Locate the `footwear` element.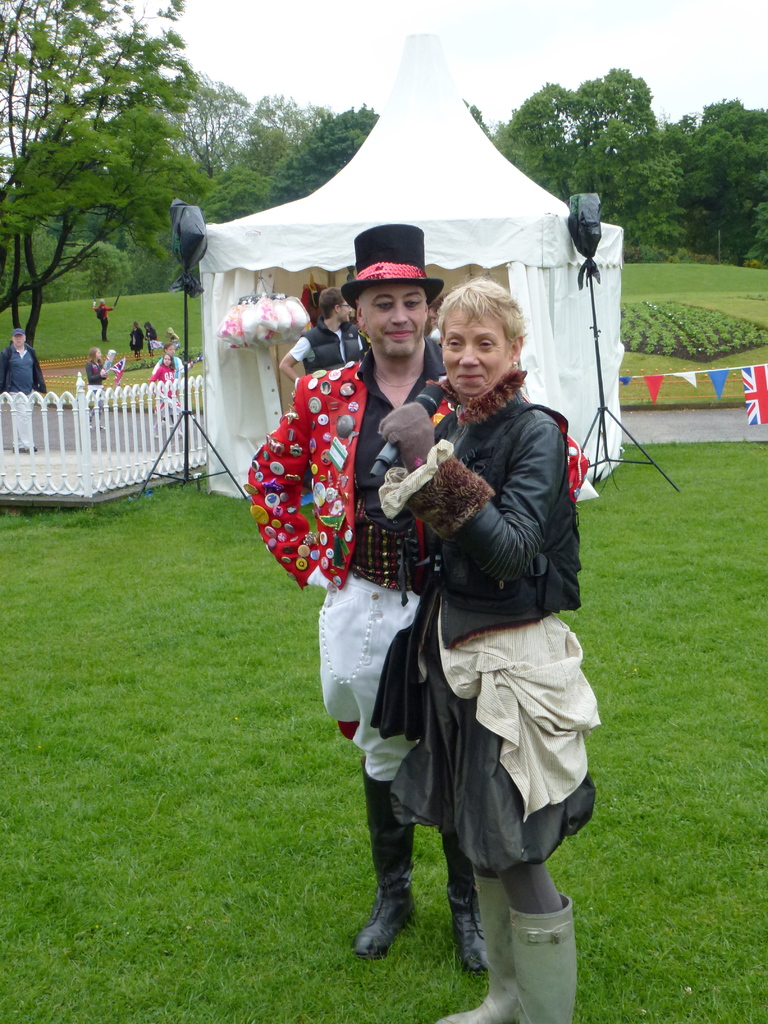
Element bbox: <bbox>442, 804, 480, 996</bbox>.
